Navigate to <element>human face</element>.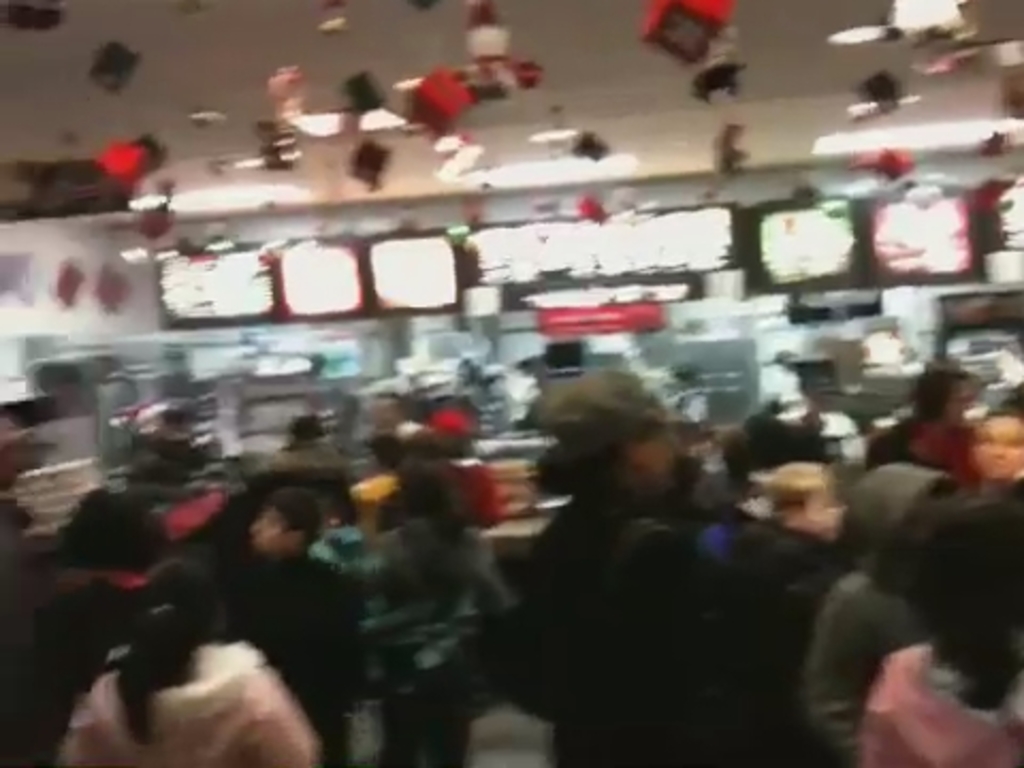
Navigation target: select_region(971, 416, 1022, 482).
